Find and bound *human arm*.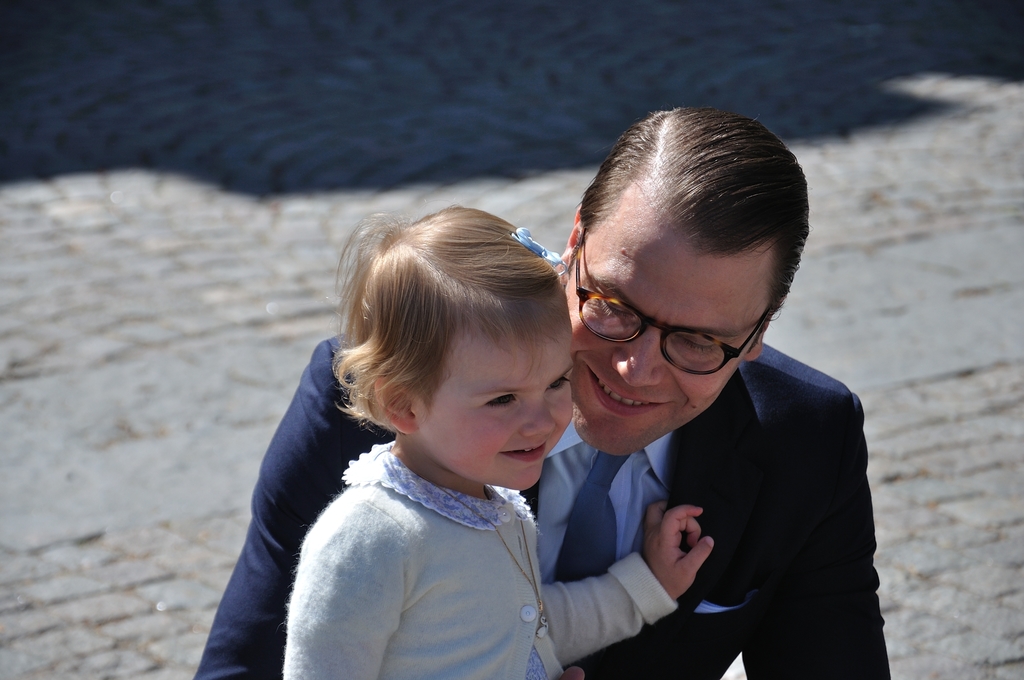
Bound: [x1=741, y1=398, x2=896, y2=679].
